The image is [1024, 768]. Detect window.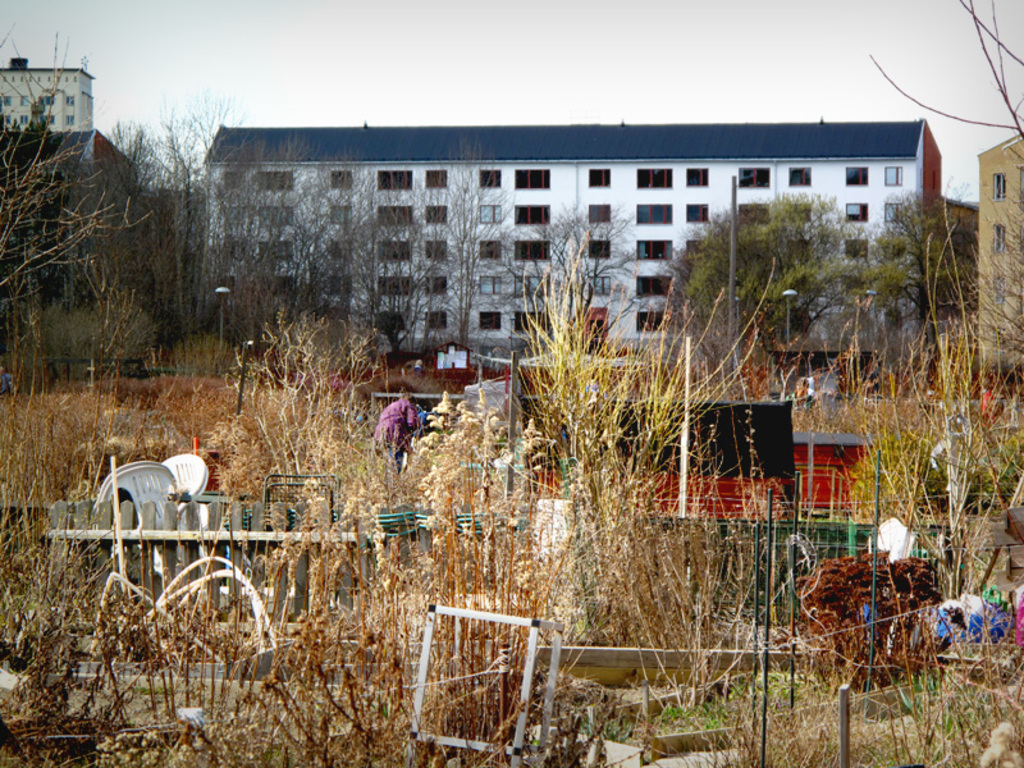
Detection: <box>586,166,614,189</box>.
